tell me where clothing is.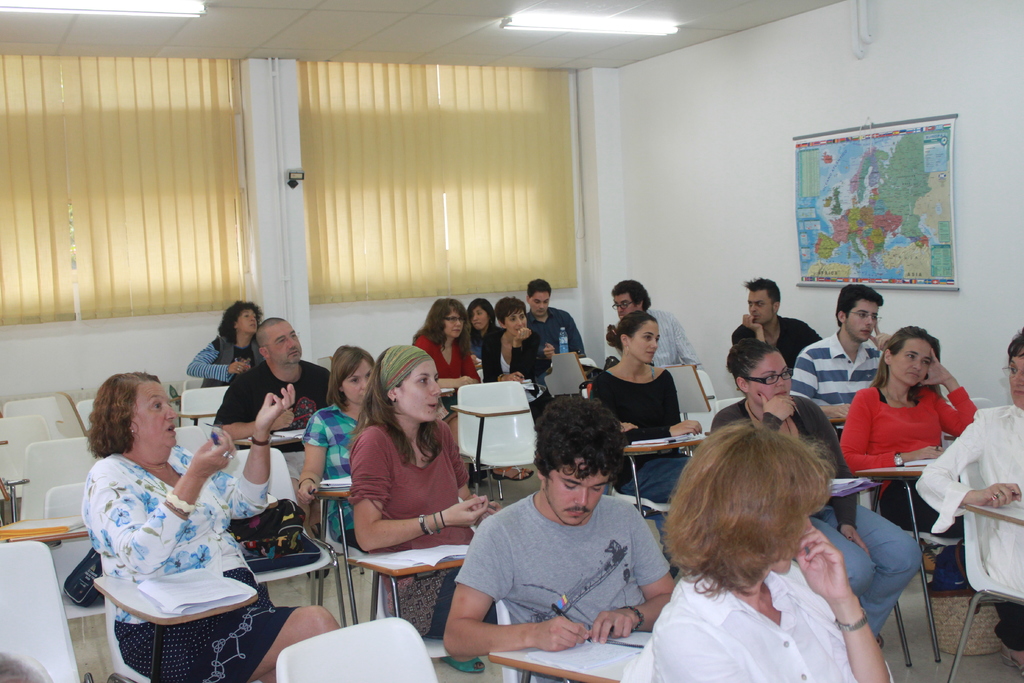
clothing is at x1=414, y1=324, x2=477, y2=404.
